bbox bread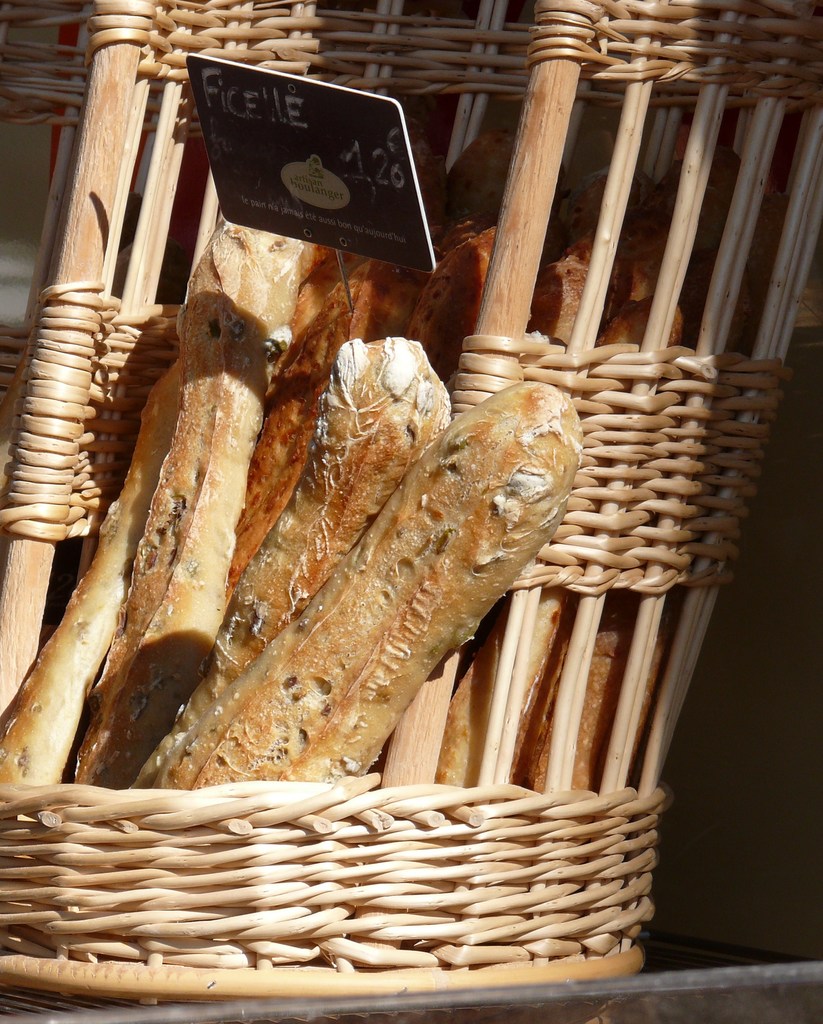
box(149, 381, 586, 785)
